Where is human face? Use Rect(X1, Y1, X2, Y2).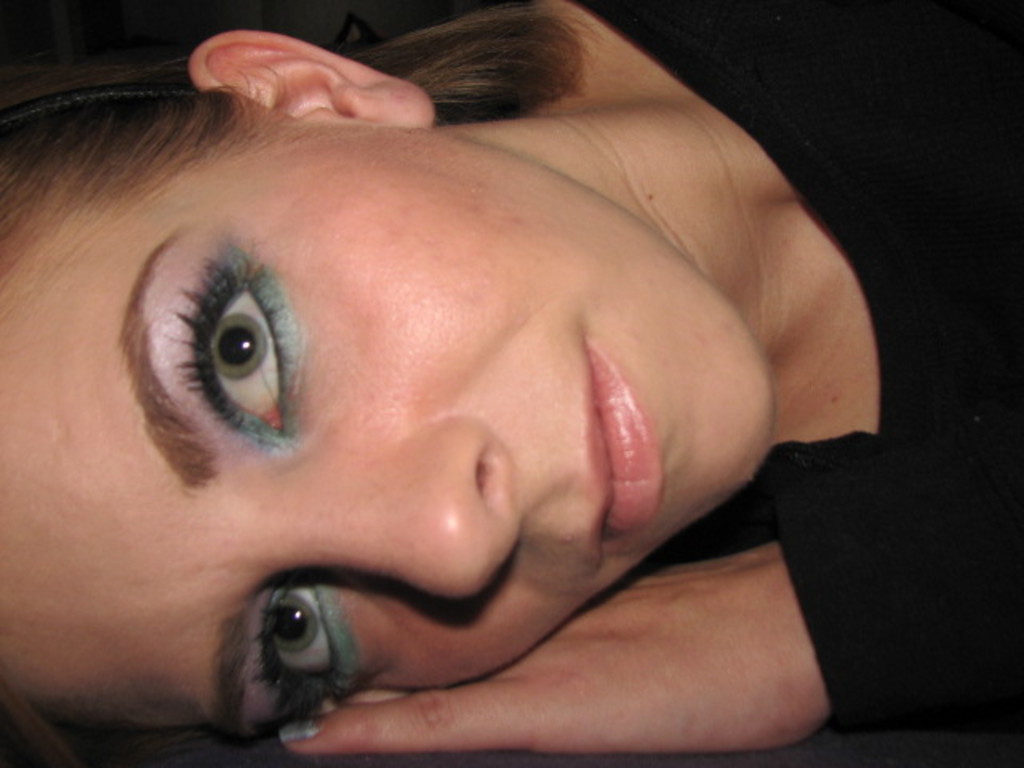
Rect(0, 115, 778, 744).
